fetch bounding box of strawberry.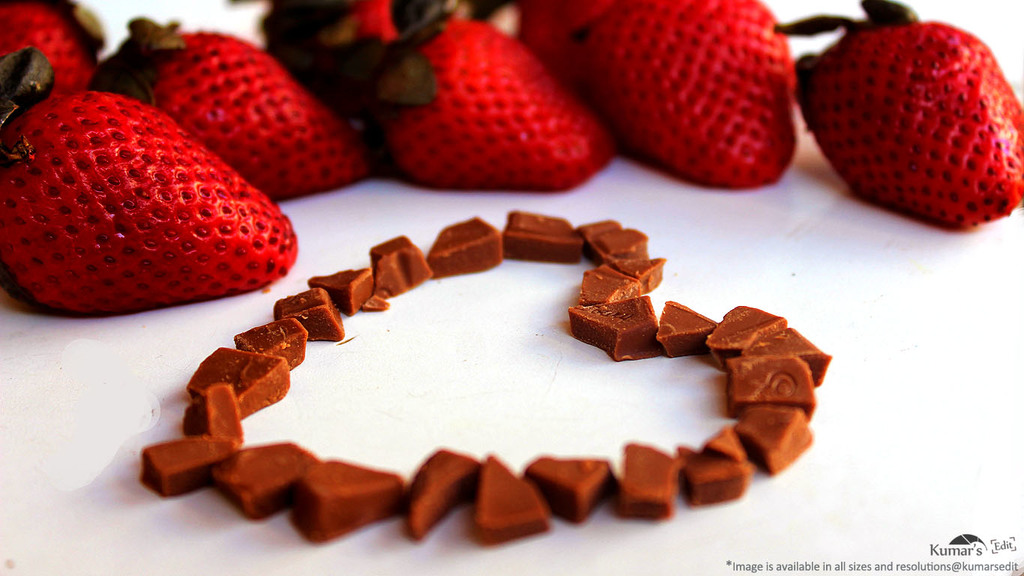
Bbox: bbox=(88, 23, 382, 202).
